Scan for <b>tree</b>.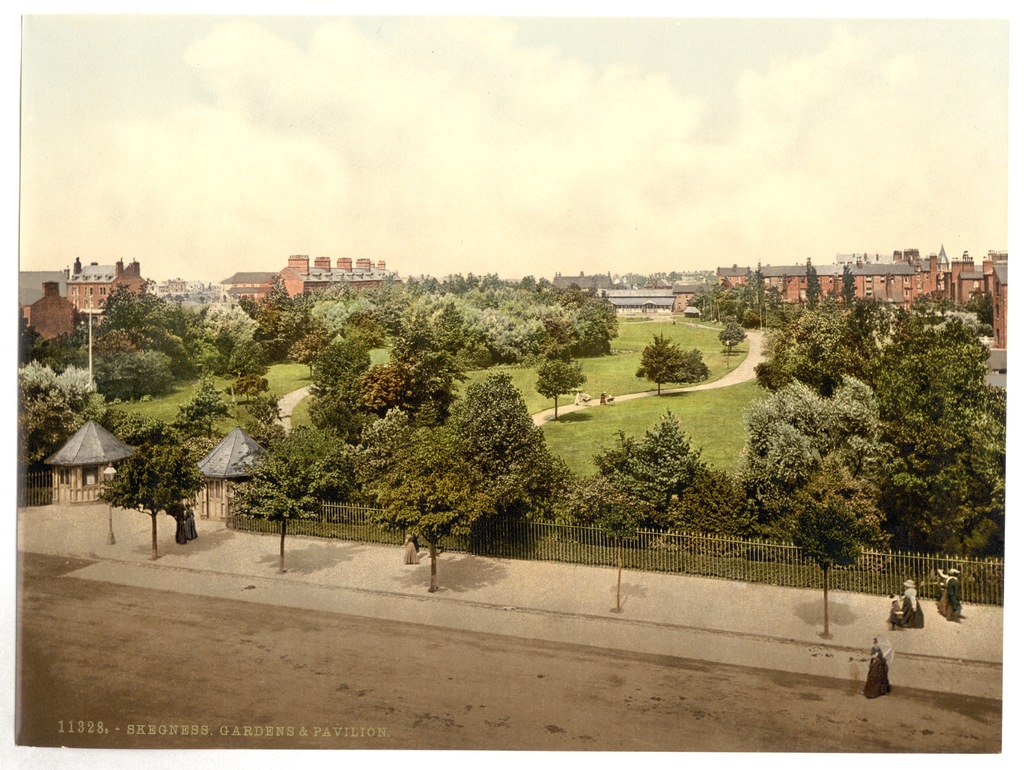
Scan result: (x1=922, y1=303, x2=984, y2=426).
